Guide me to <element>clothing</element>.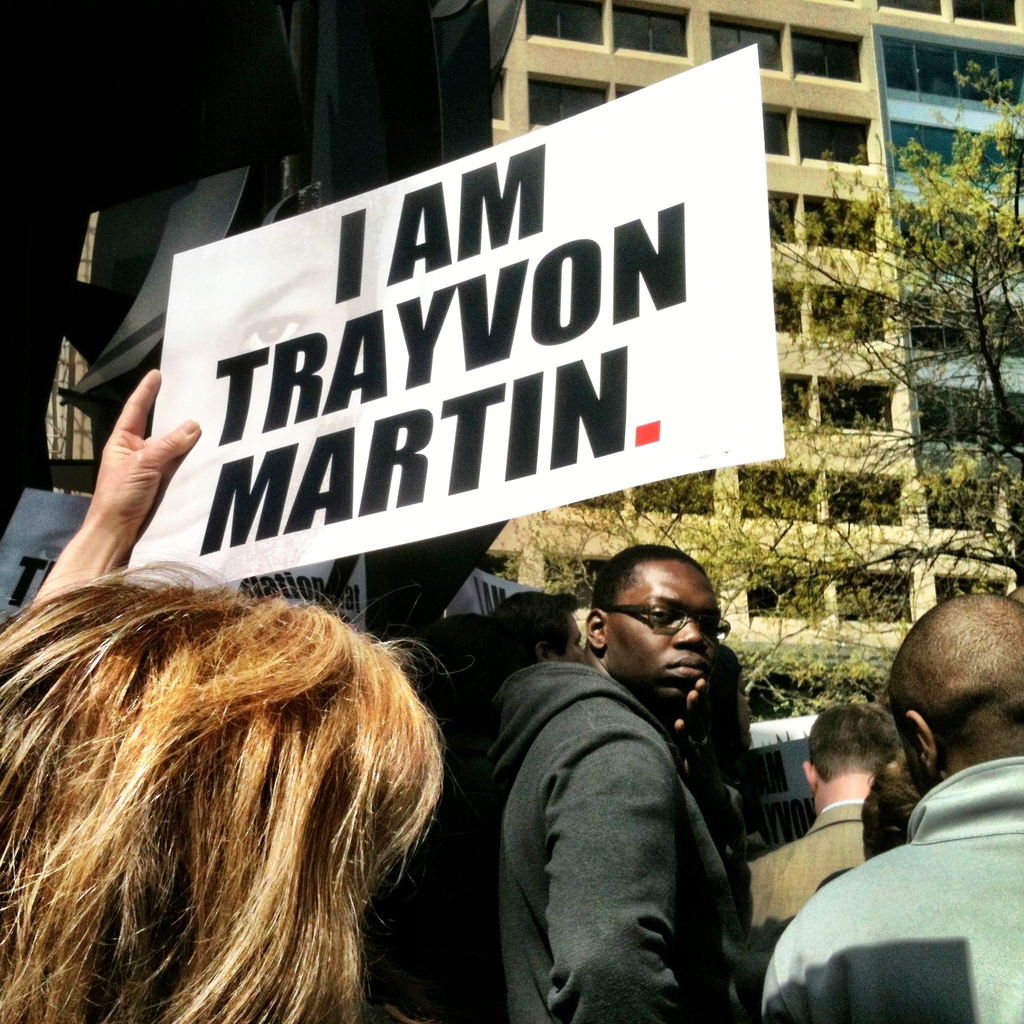
Guidance: pyautogui.locateOnScreen(734, 797, 871, 1023).
